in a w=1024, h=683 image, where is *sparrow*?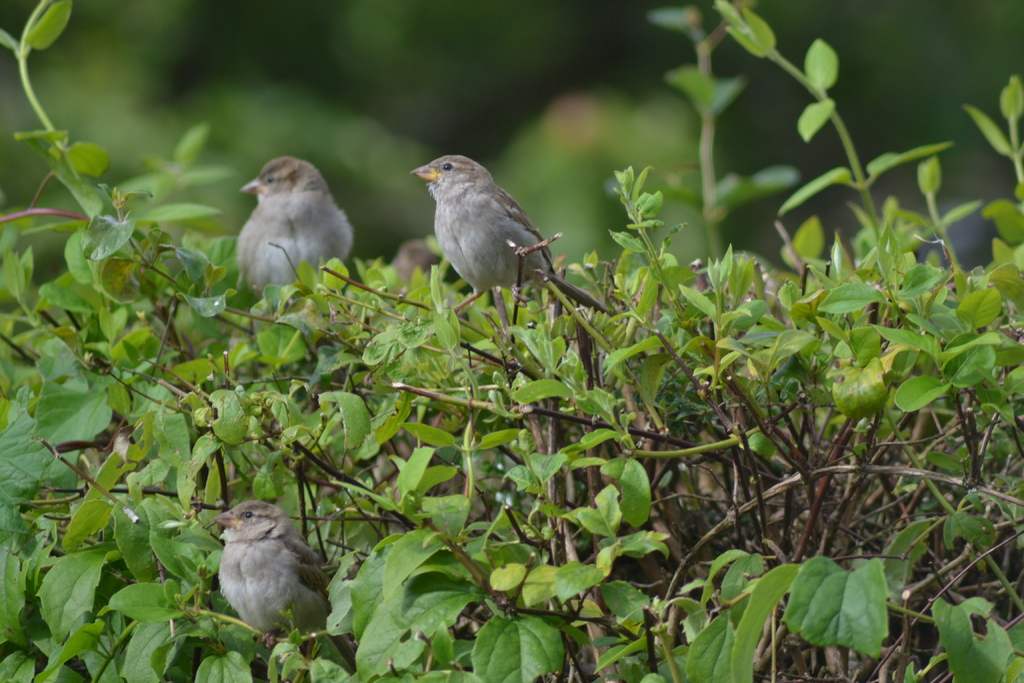
bbox(214, 502, 335, 628).
